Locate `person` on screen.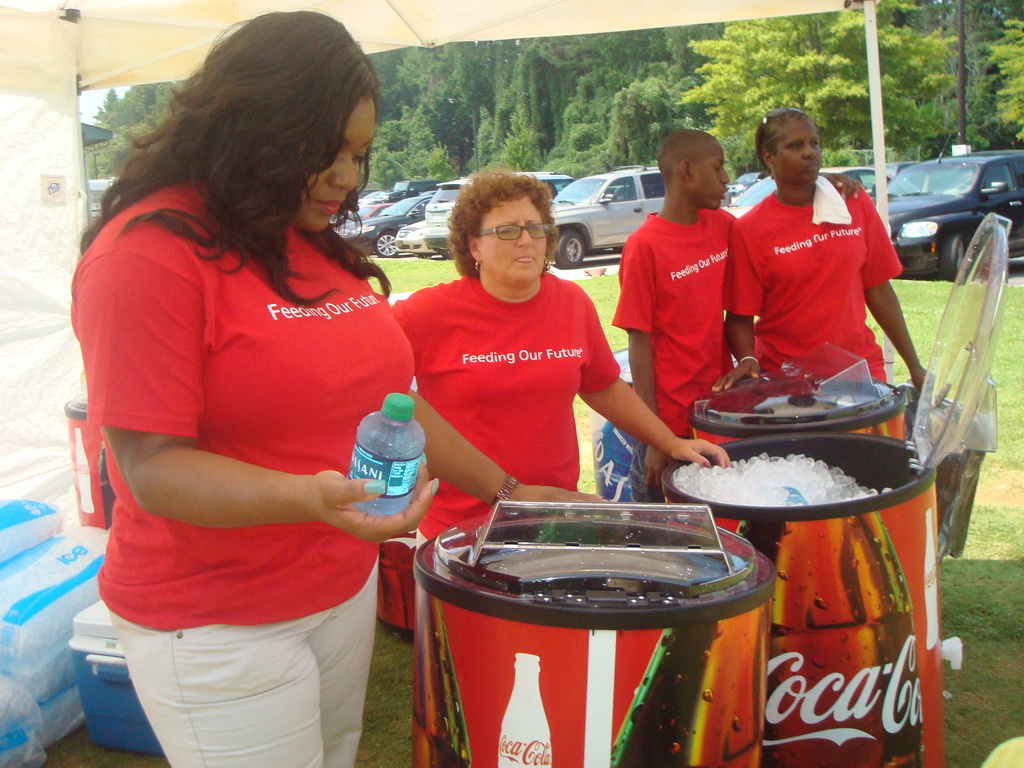
On screen at select_region(74, 11, 600, 767).
